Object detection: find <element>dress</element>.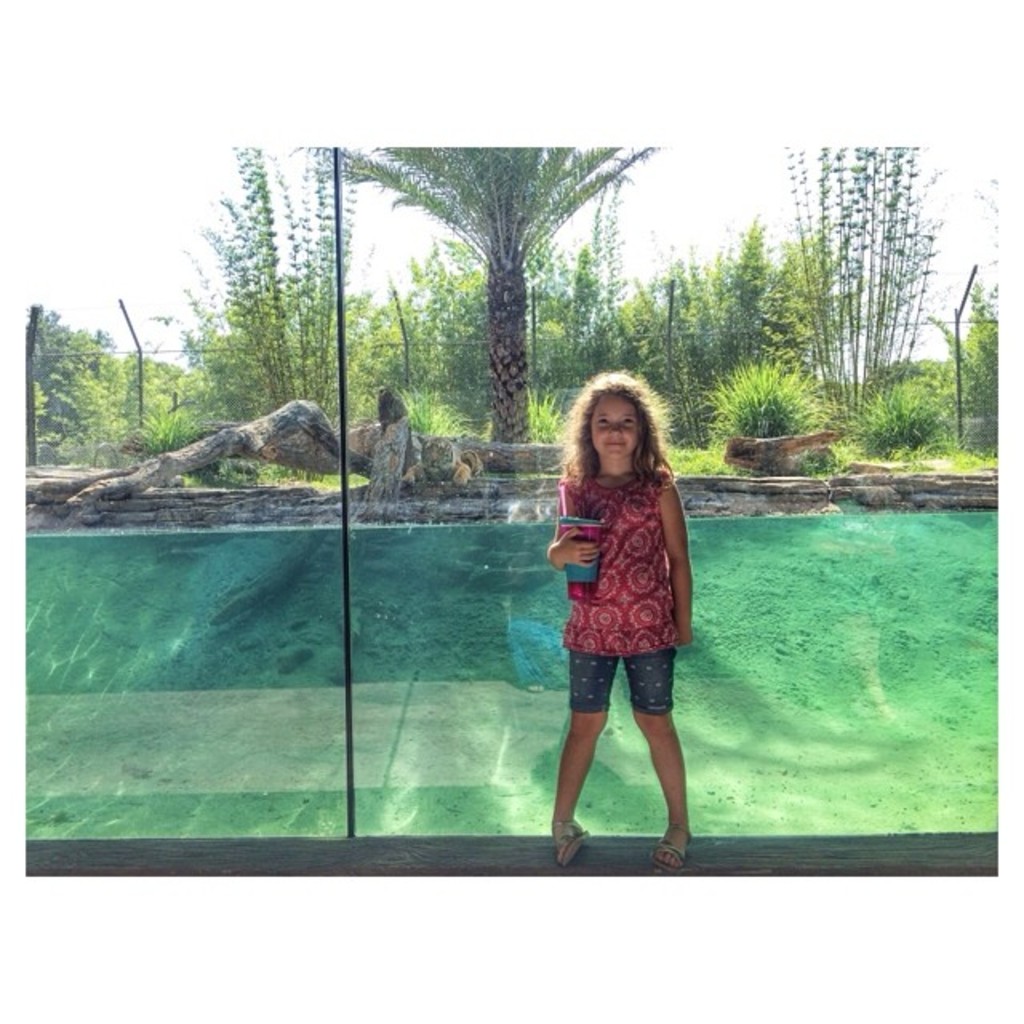
bbox(560, 459, 680, 717).
